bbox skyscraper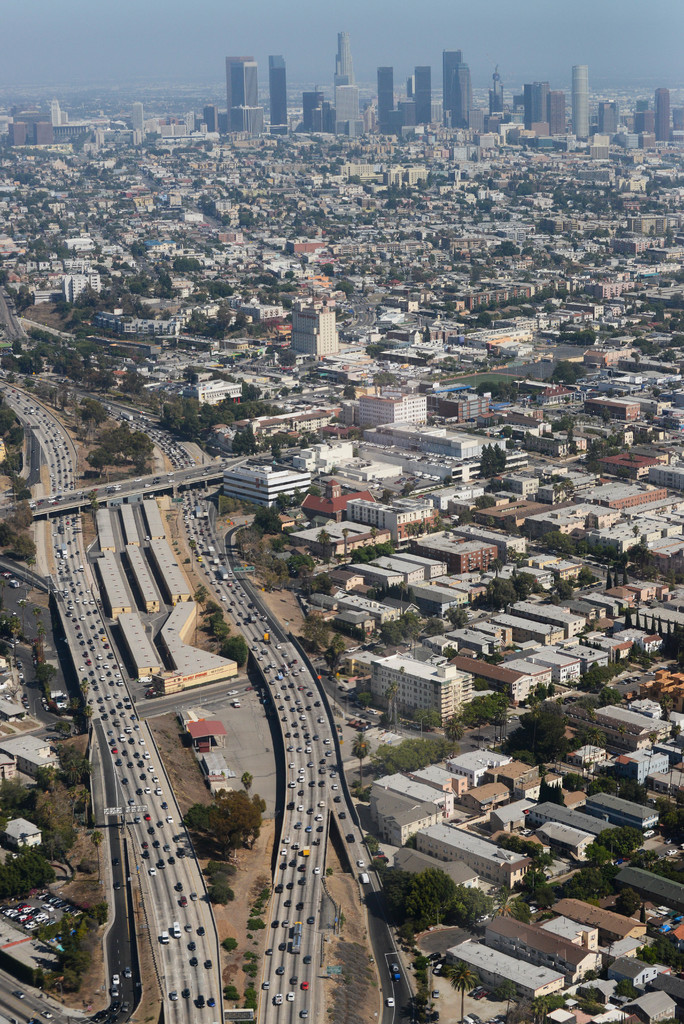
{"x1": 220, "y1": 48, "x2": 268, "y2": 154}
